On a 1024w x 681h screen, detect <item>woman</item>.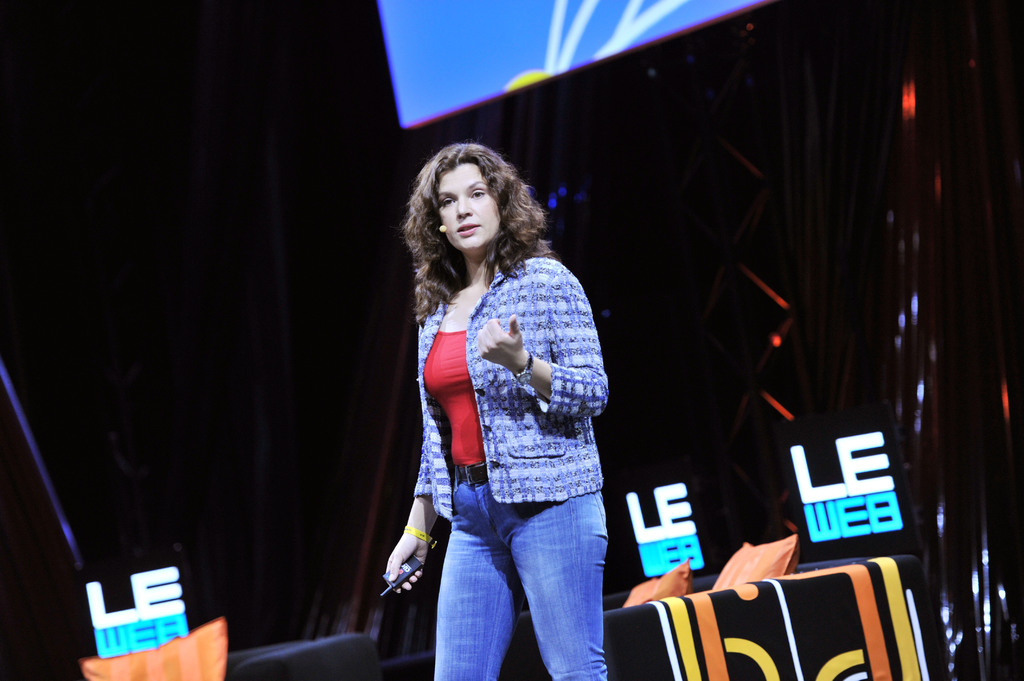
<region>389, 145, 618, 679</region>.
